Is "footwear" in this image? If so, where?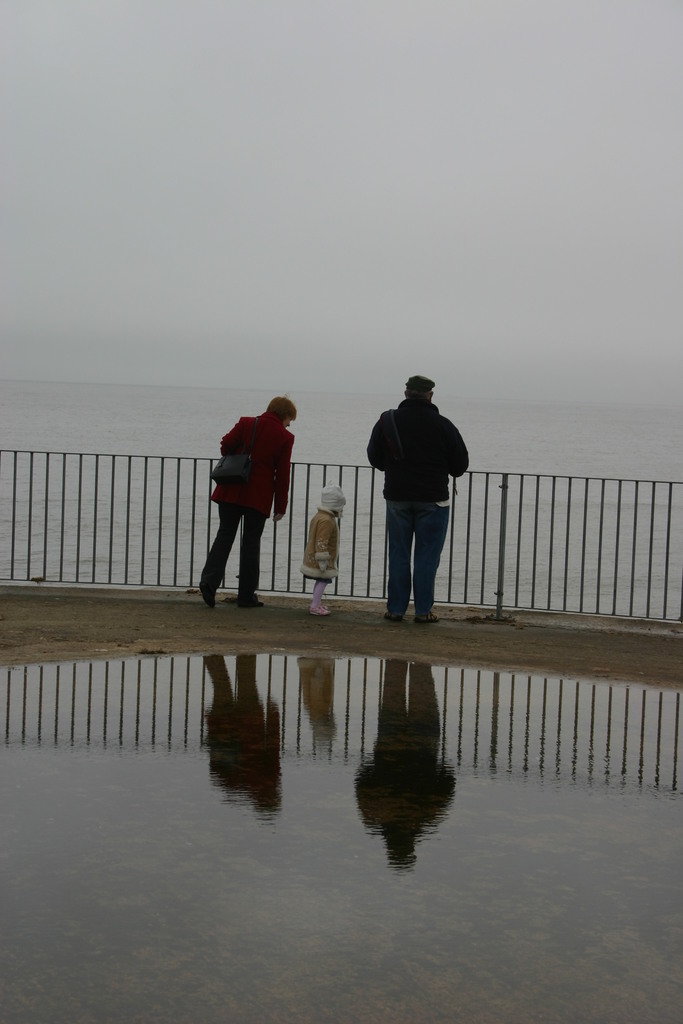
Yes, at left=383, top=607, right=406, bottom=621.
